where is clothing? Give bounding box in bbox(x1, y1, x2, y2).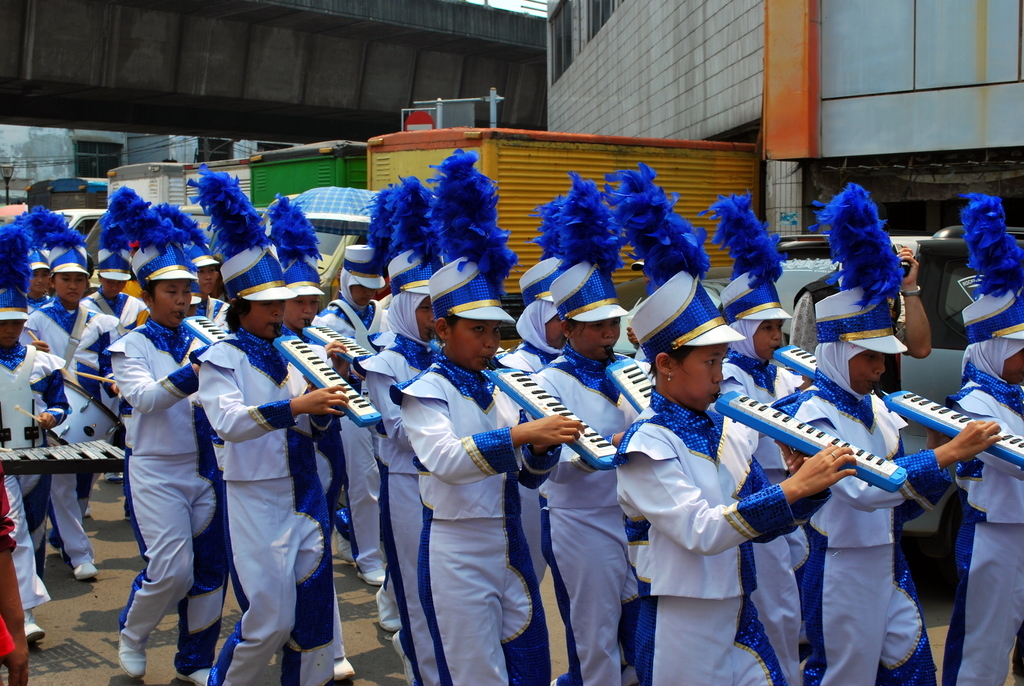
bbox(201, 336, 349, 681).
